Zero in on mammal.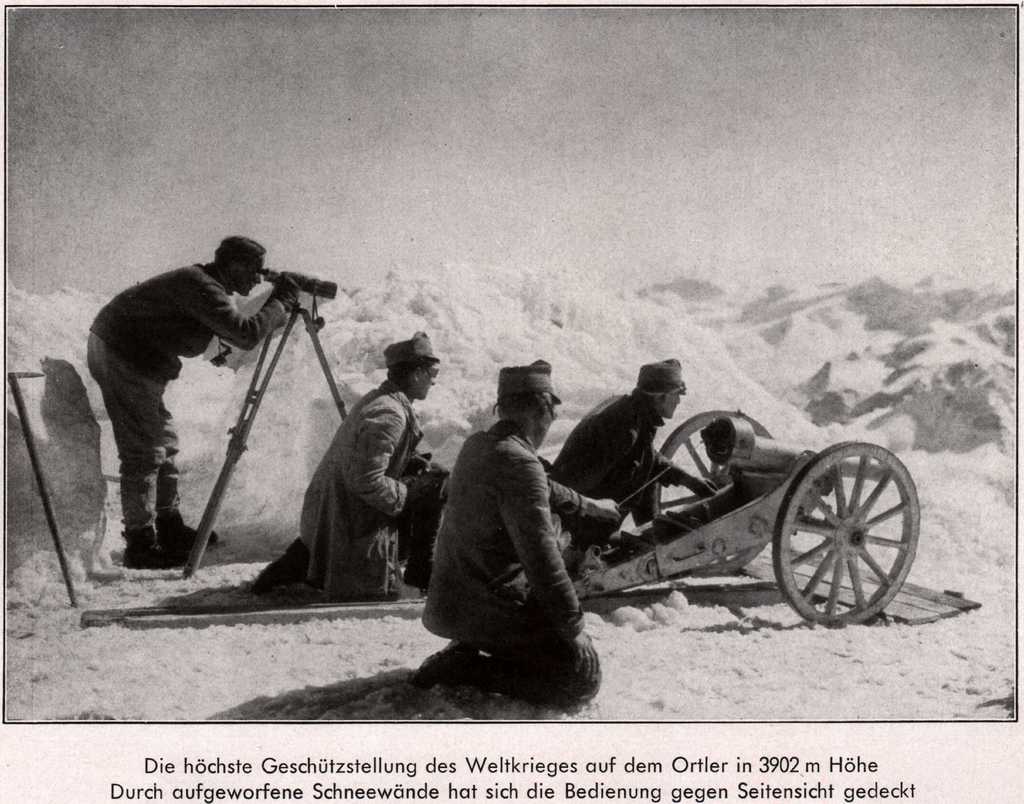
Zeroed in: 301,327,441,591.
